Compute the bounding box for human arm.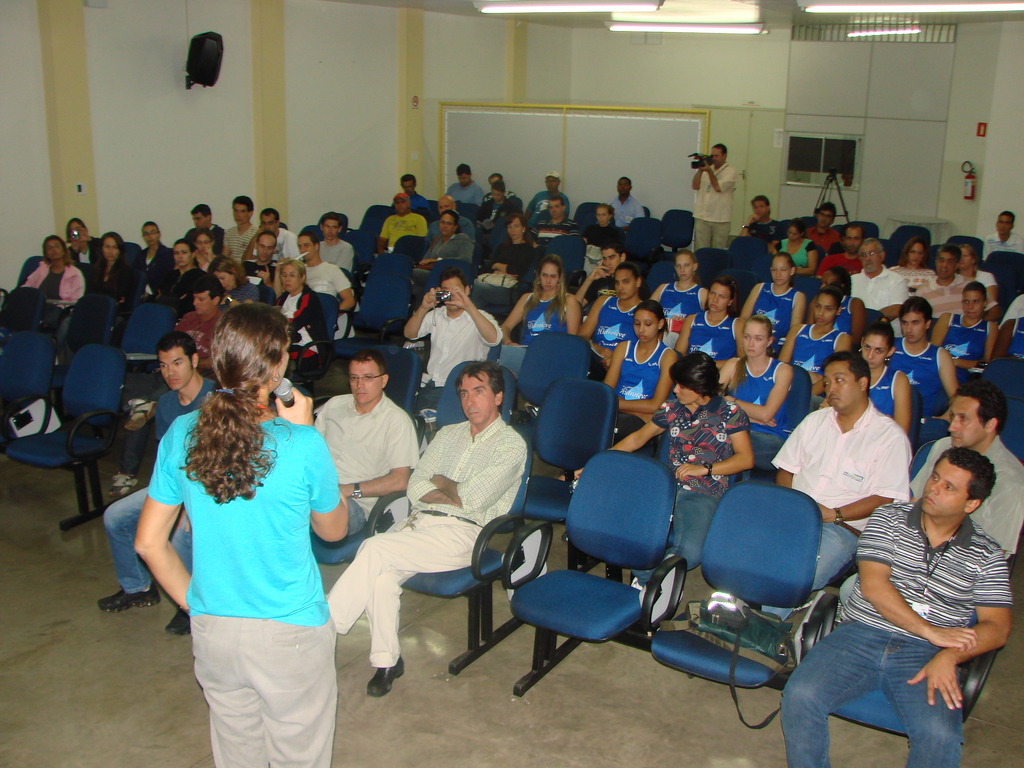
box=[599, 340, 661, 424].
